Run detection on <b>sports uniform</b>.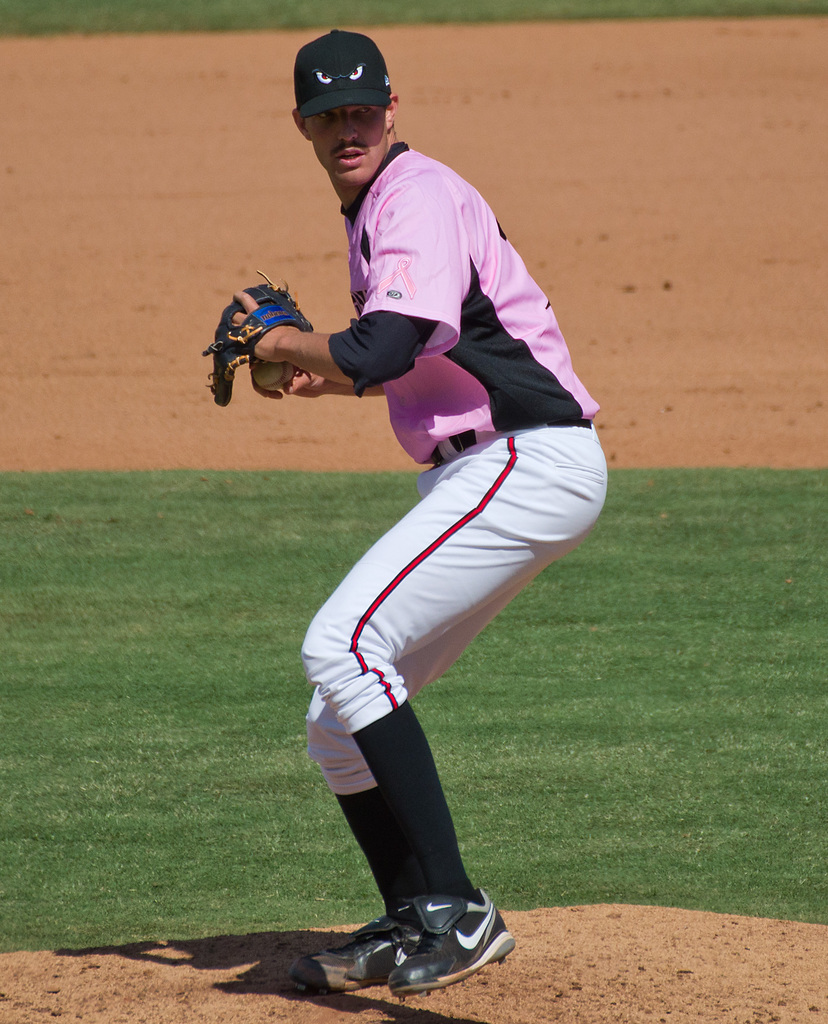
Result: <bbox>202, 27, 603, 995</bbox>.
